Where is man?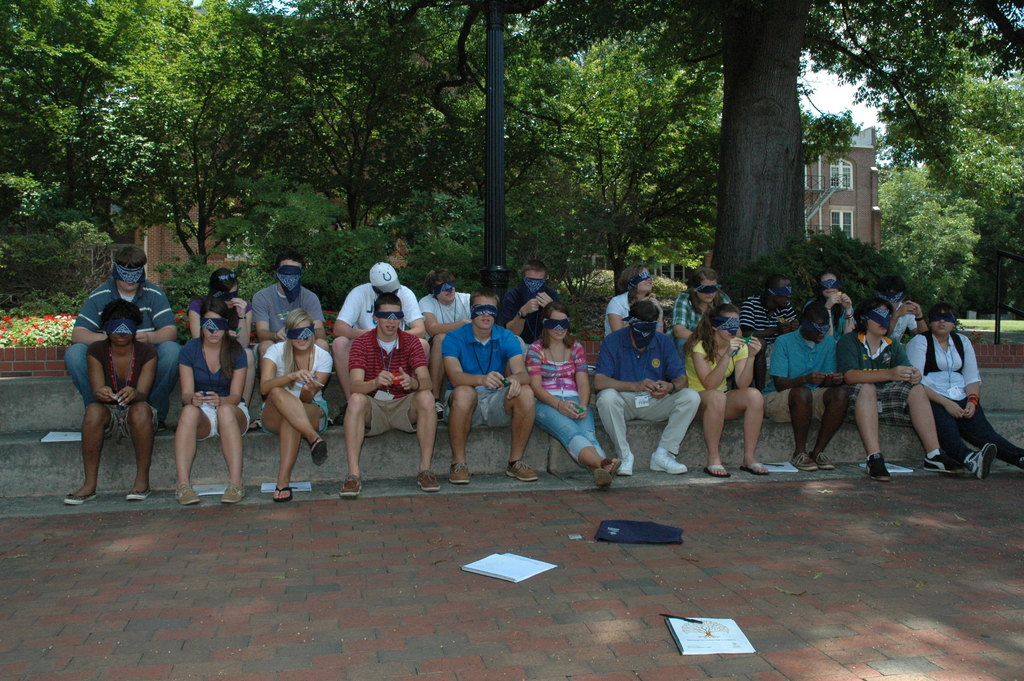
rect(865, 279, 931, 343).
